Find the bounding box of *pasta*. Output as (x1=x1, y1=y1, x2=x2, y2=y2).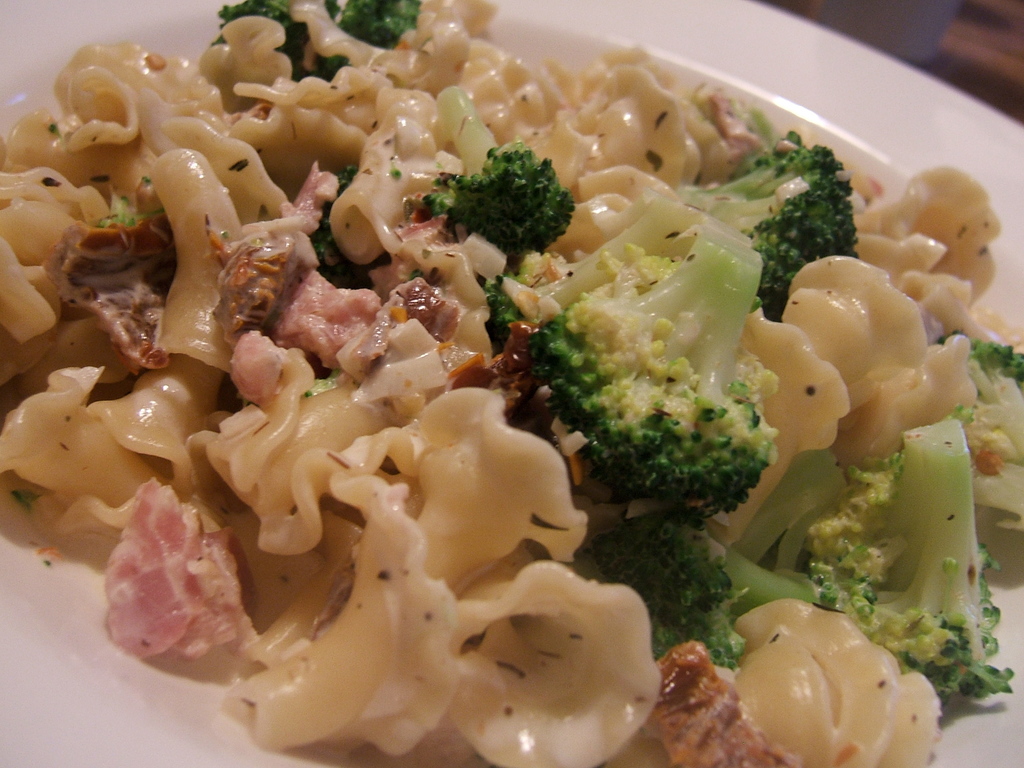
(x1=0, y1=0, x2=1023, y2=767).
